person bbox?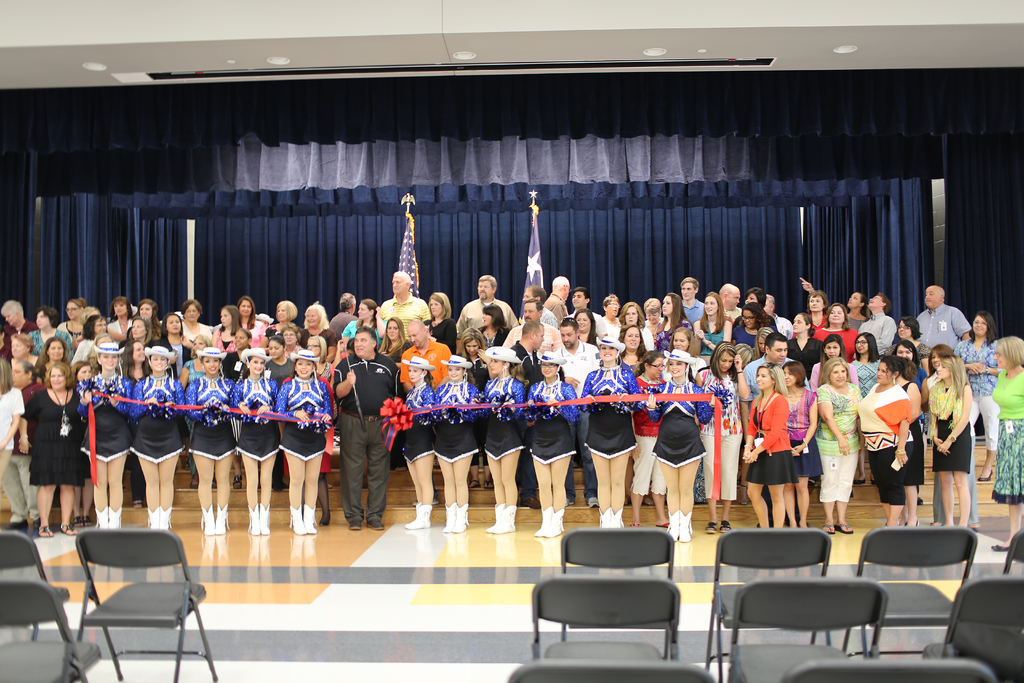
(x1=927, y1=354, x2=973, y2=529)
